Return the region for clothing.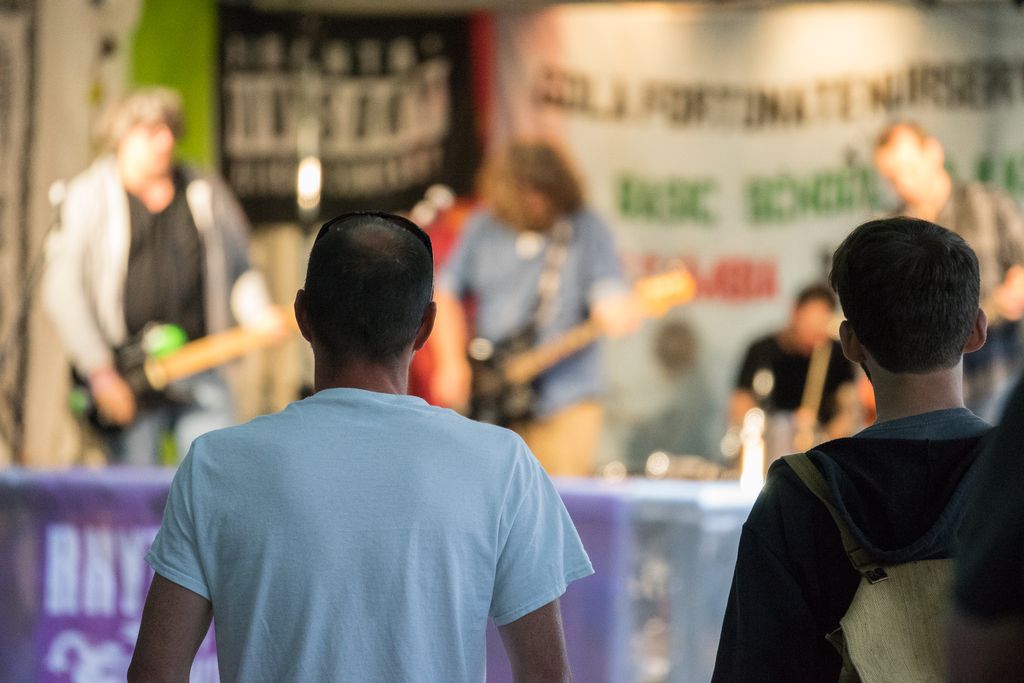
<box>45,151,264,475</box>.
